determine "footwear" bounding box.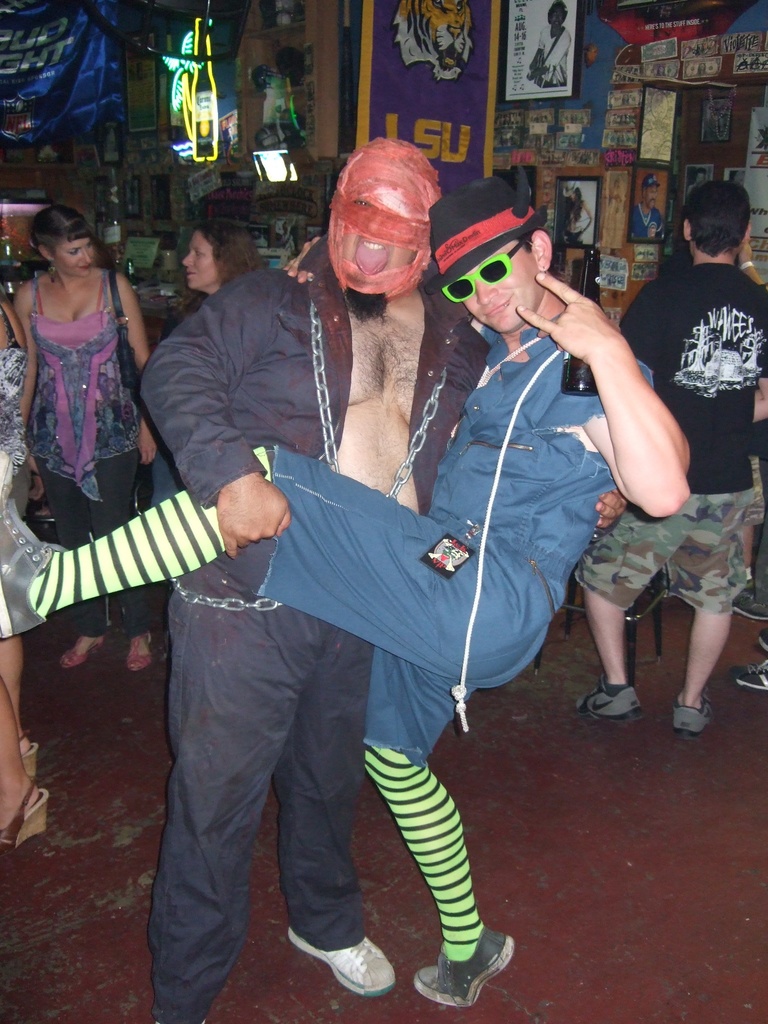
Determined: {"left": 408, "top": 926, "right": 513, "bottom": 1008}.
